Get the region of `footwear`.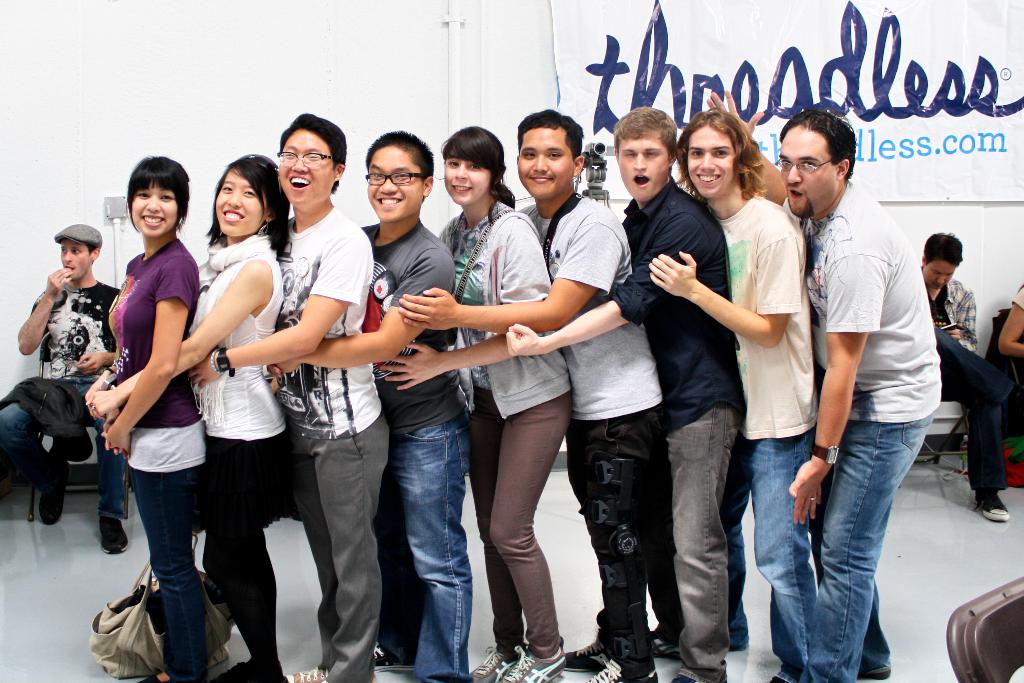
(left=374, top=645, right=417, bottom=673).
